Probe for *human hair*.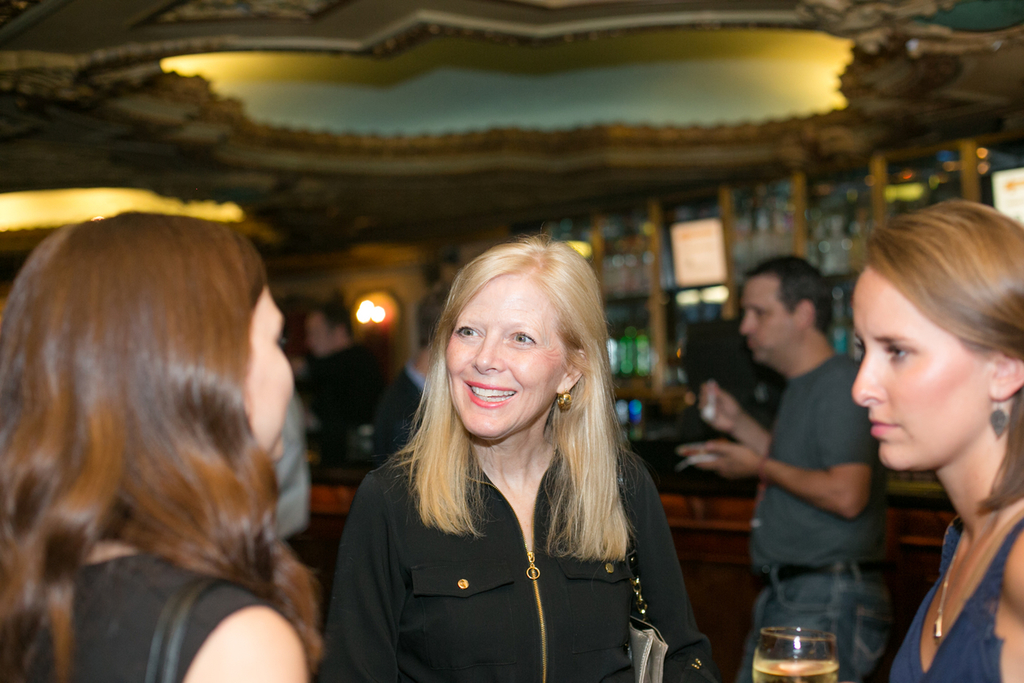
Probe result: x1=13 y1=198 x2=304 y2=682.
